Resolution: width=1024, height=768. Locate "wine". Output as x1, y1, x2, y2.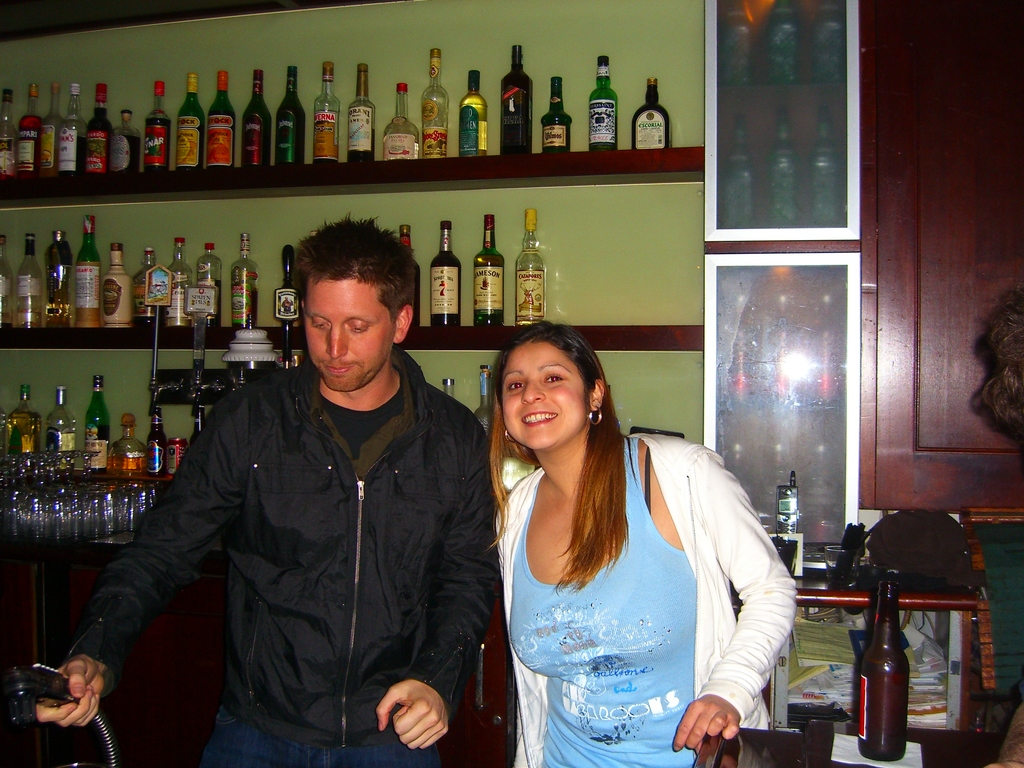
0, 231, 15, 325.
